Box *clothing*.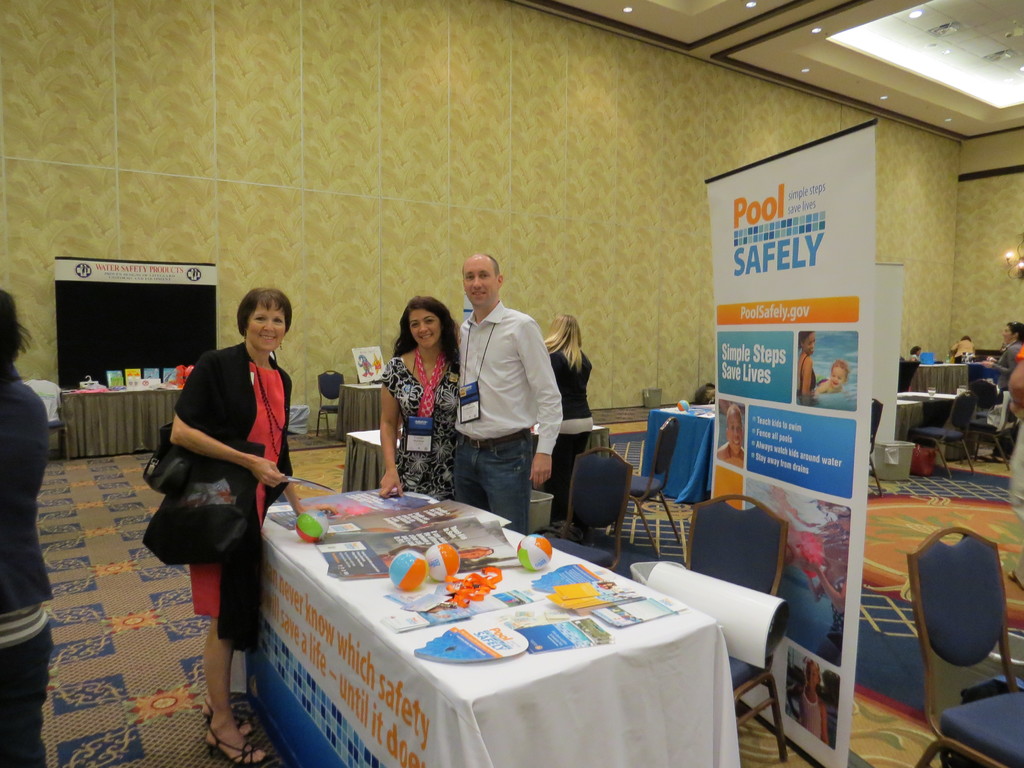
{"x1": 0, "y1": 366, "x2": 47, "y2": 767}.
